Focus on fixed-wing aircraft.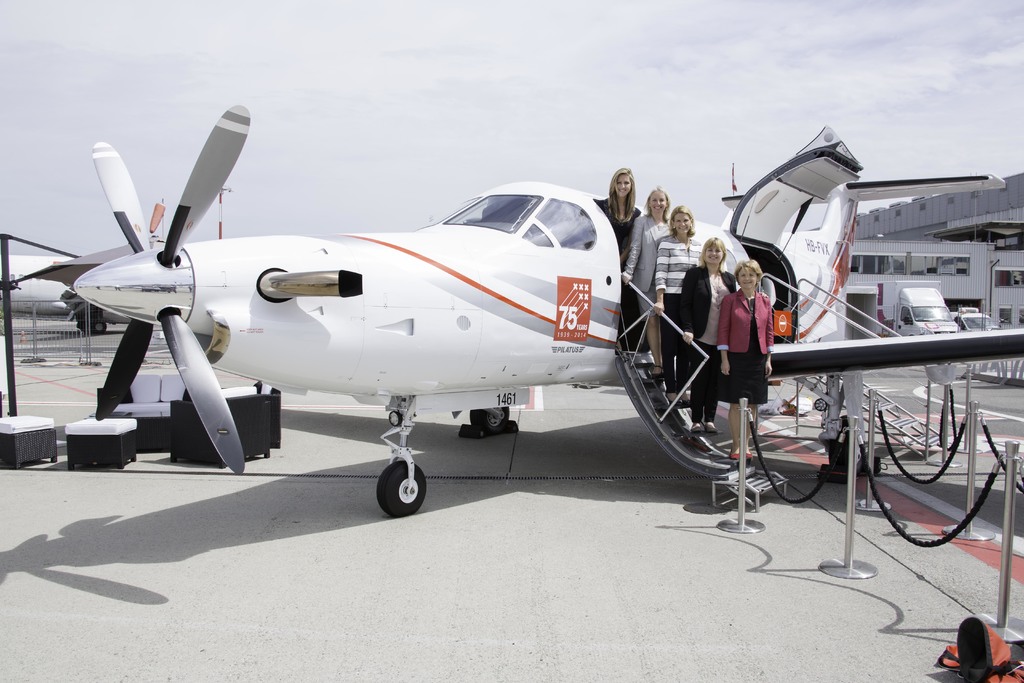
Focused at detection(61, 117, 1023, 517).
